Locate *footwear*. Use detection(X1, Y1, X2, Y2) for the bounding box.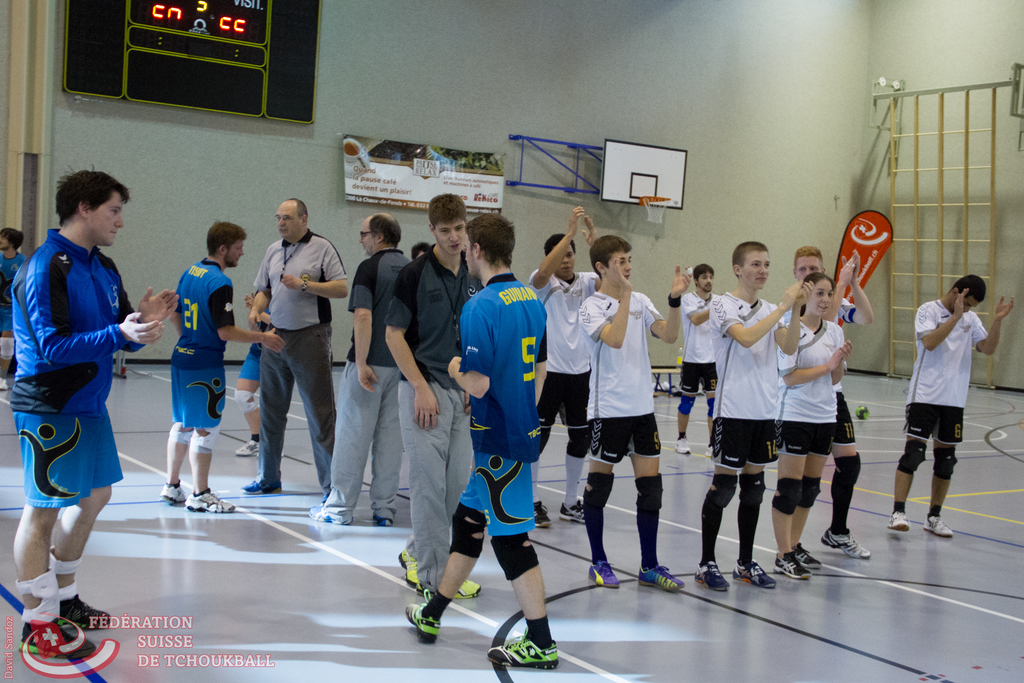
detection(402, 587, 464, 654).
